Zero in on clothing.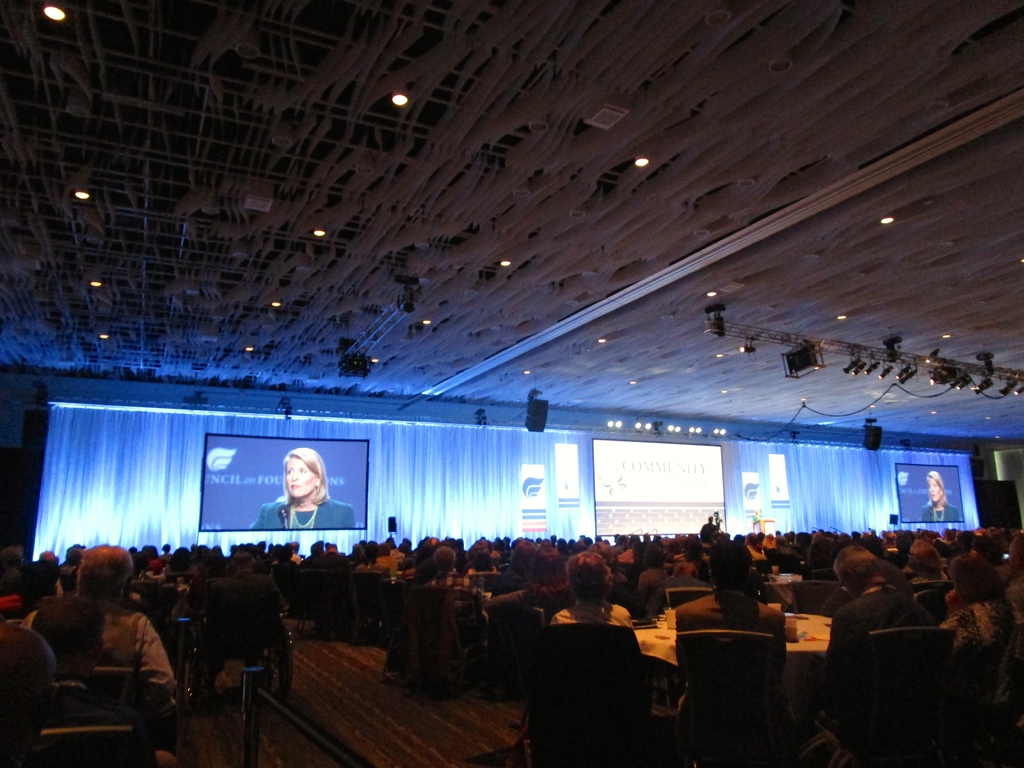
Zeroed in: 673, 586, 786, 636.
